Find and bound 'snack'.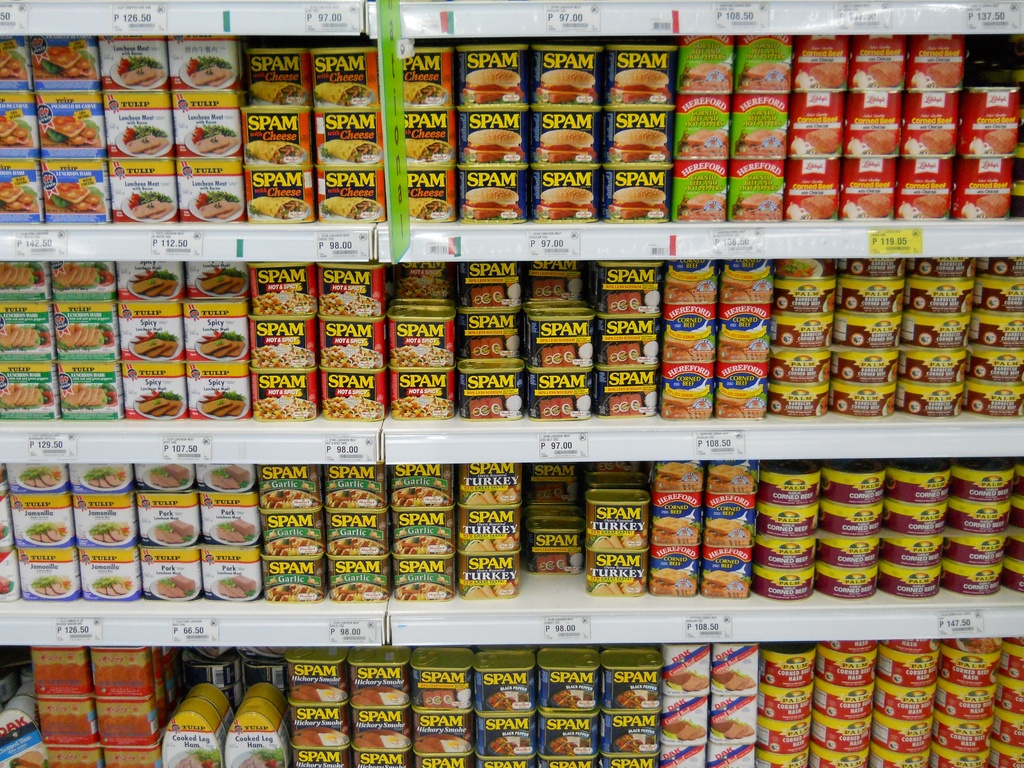
Bound: l=650, t=568, r=694, b=595.
